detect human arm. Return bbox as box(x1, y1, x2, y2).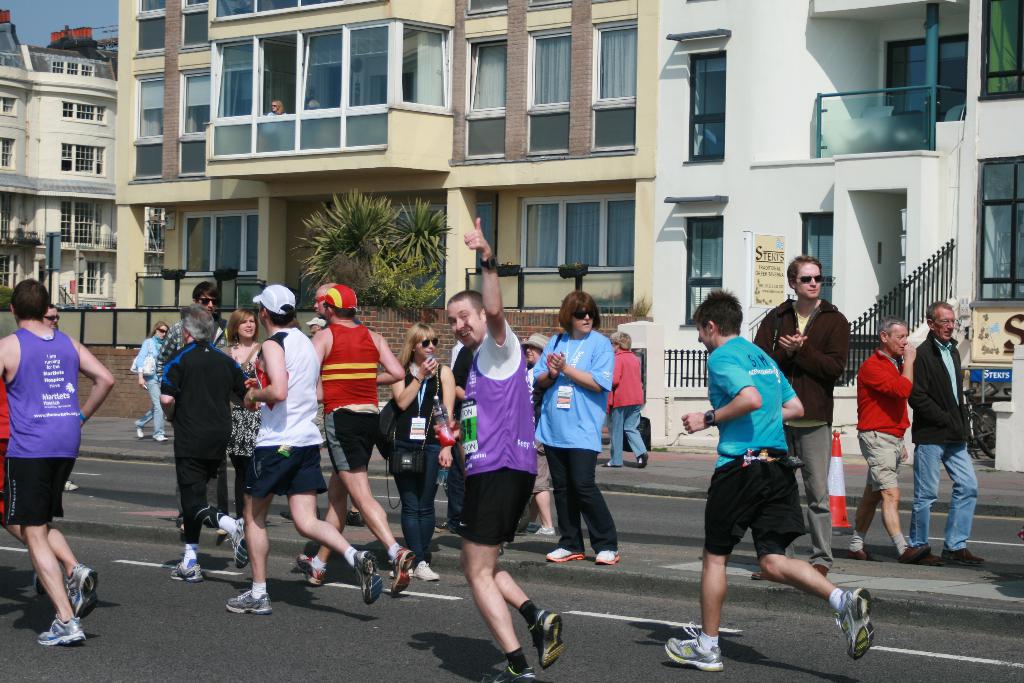
box(672, 345, 762, 438).
